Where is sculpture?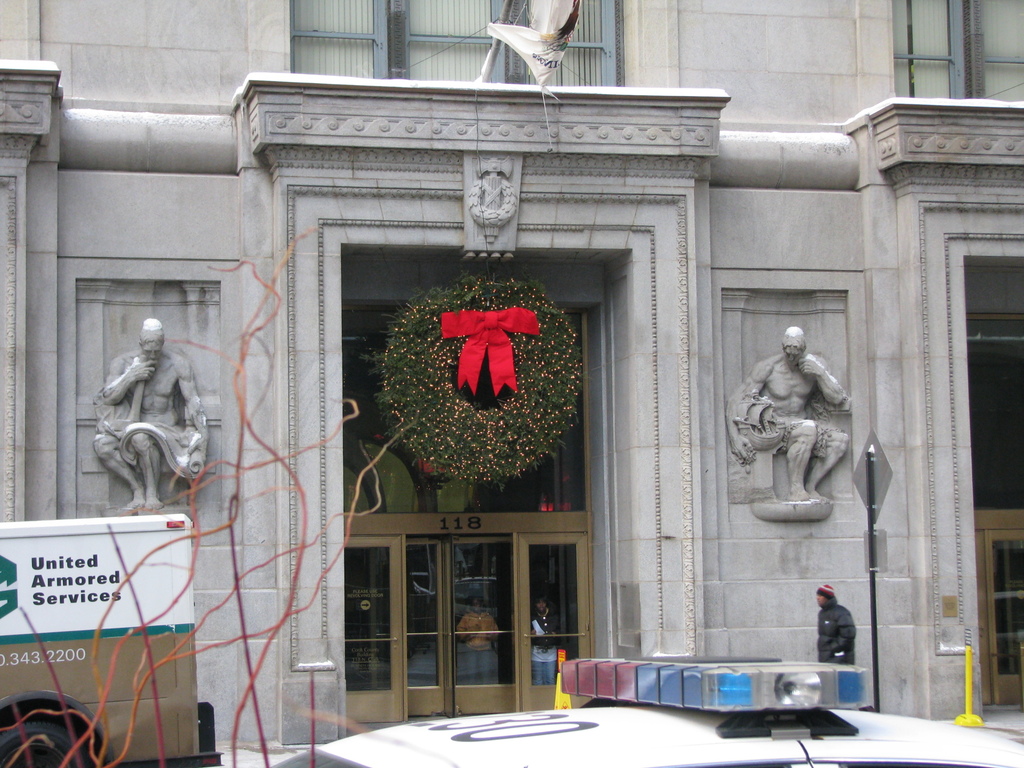
(470, 146, 521, 246).
